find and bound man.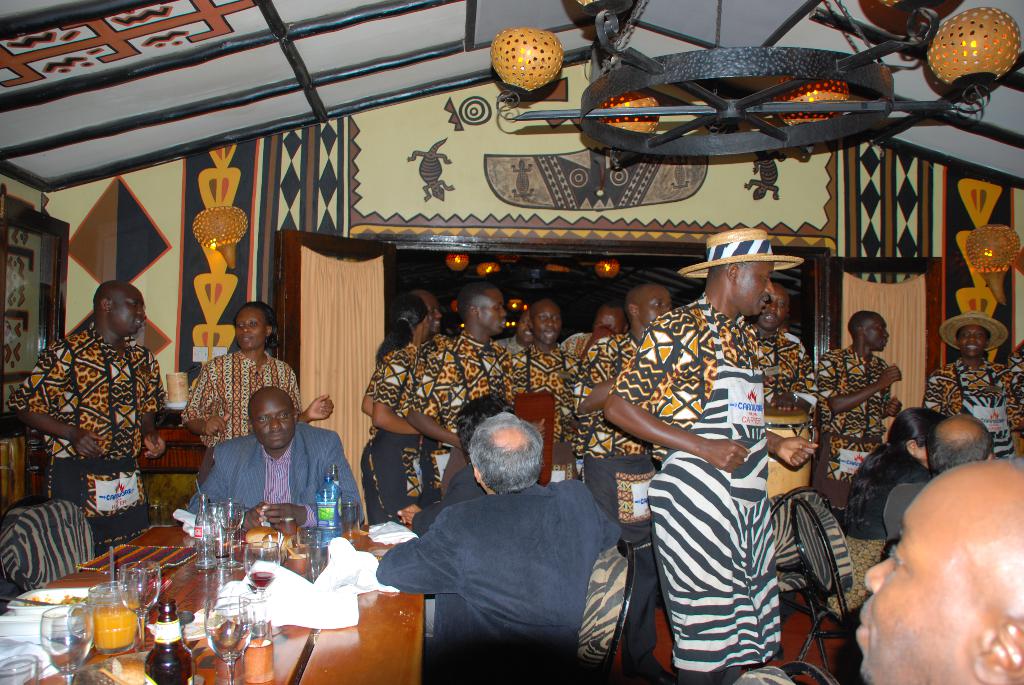
Bound: bbox=(576, 278, 694, 594).
